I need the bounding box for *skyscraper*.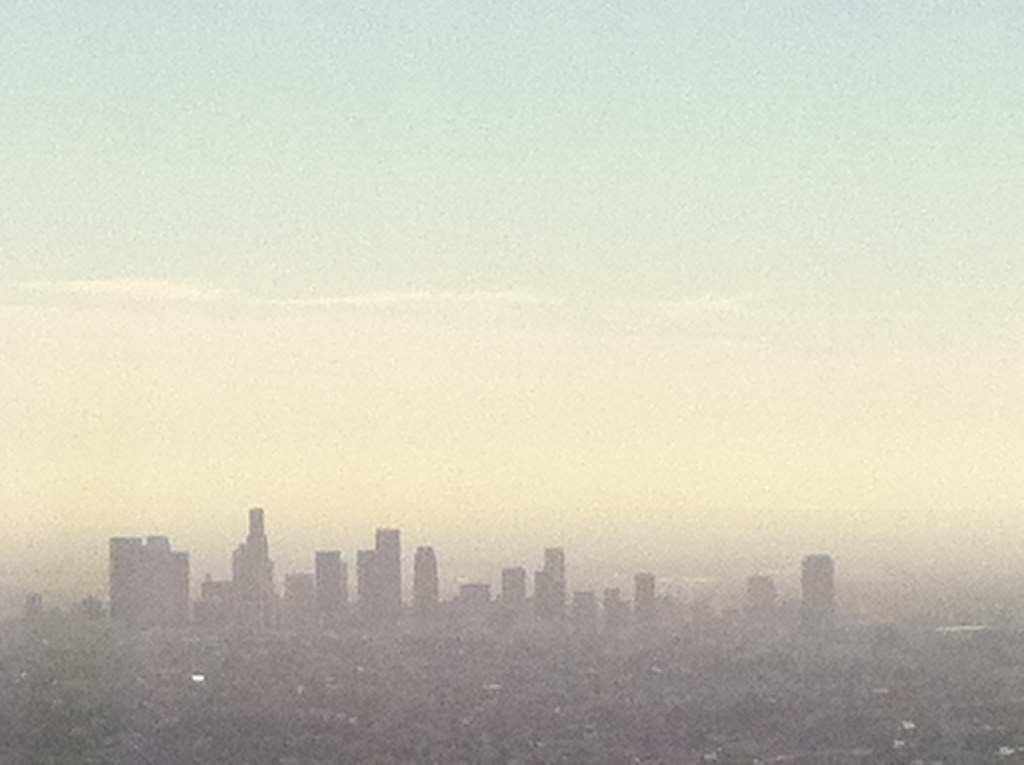
Here it is: select_region(413, 547, 438, 609).
